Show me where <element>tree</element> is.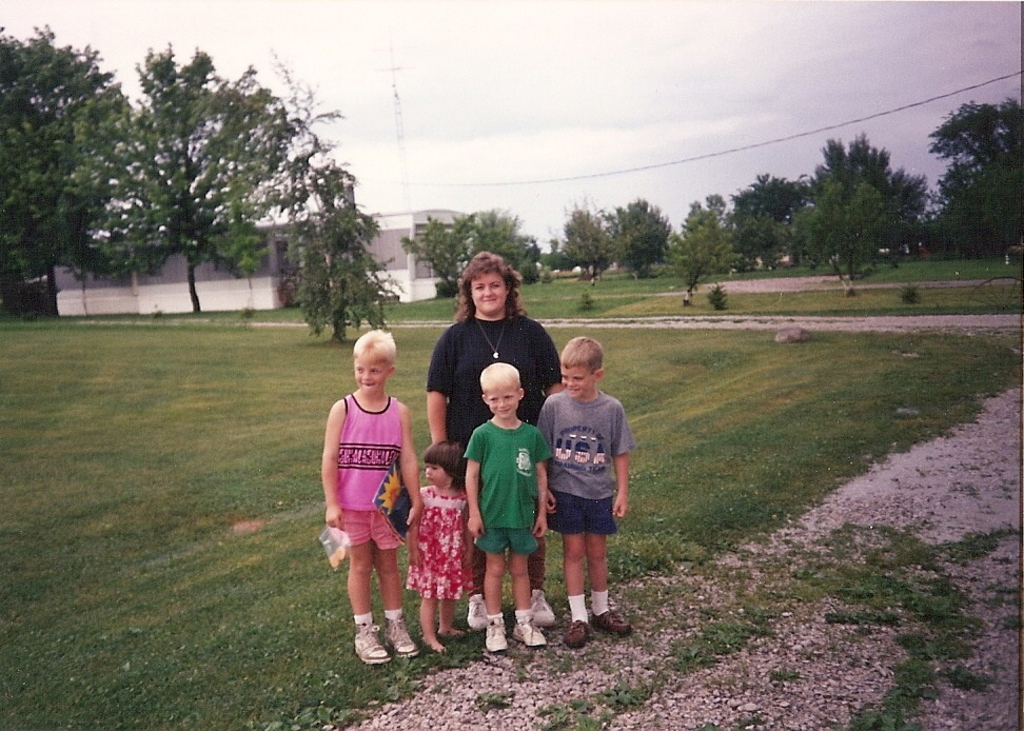
<element>tree</element> is at 655 214 743 302.
